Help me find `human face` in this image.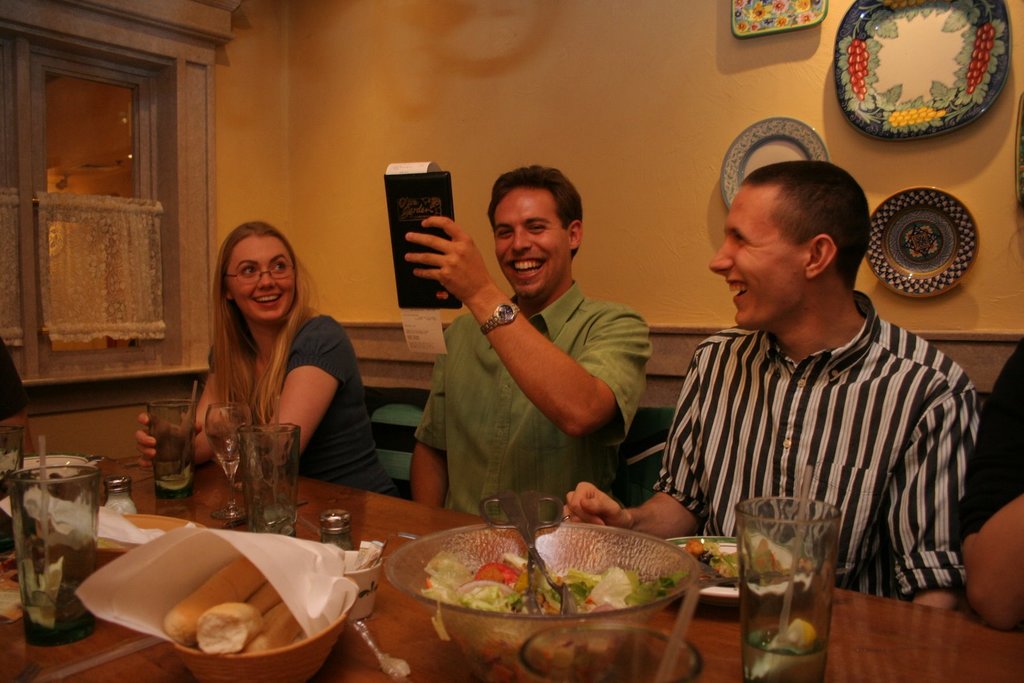
Found it: 708,186,806,323.
